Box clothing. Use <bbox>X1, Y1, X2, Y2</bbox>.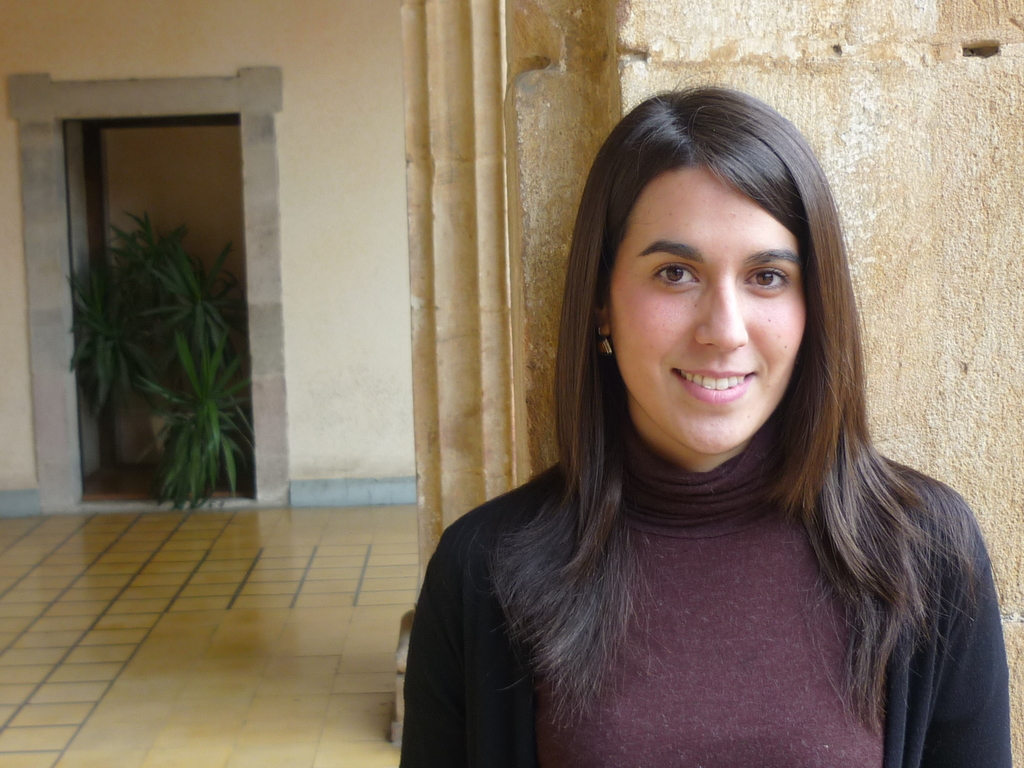
<bbox>372, 350, 1022, 767</bbox>.
